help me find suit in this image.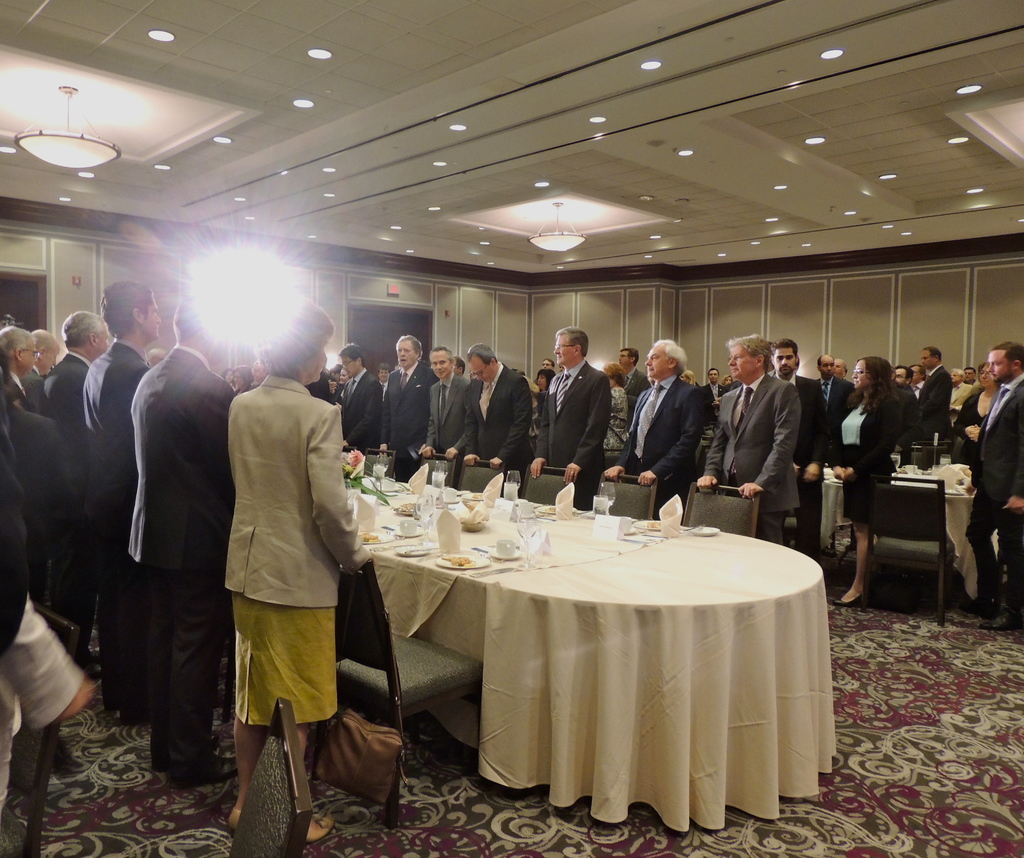
Found it: select_region(381, 361, 433, 478).
